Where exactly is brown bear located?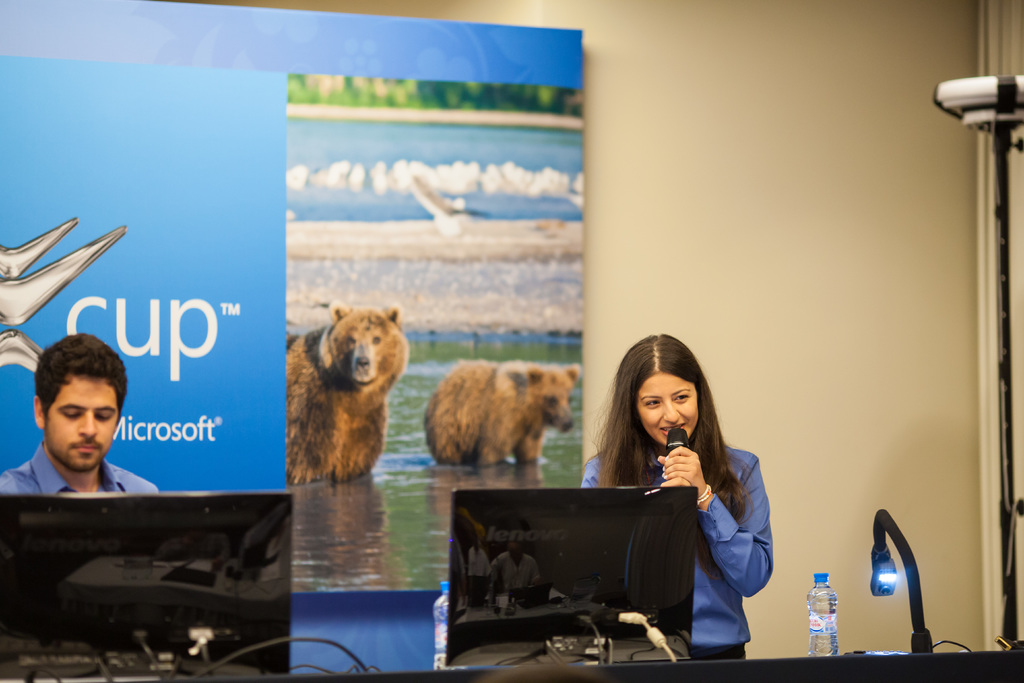
Its bounding box is left=421, top=353, right=577, bottom=471.
